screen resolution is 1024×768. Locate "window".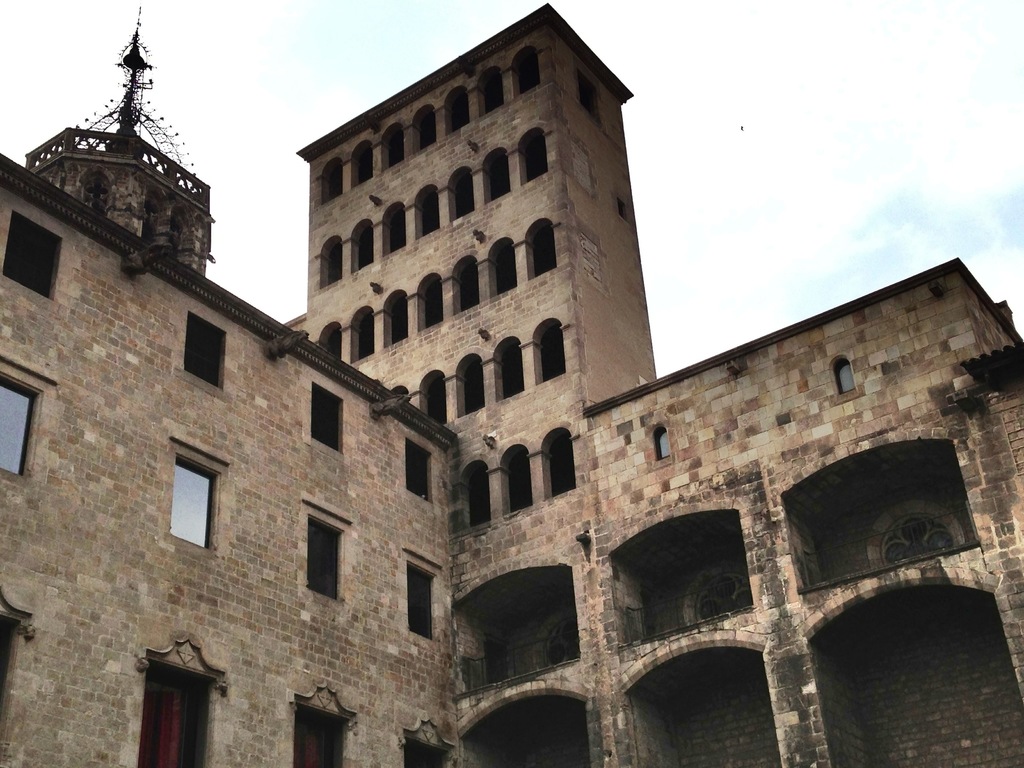
x1=383 y1=293 x2=411 y2=348.
